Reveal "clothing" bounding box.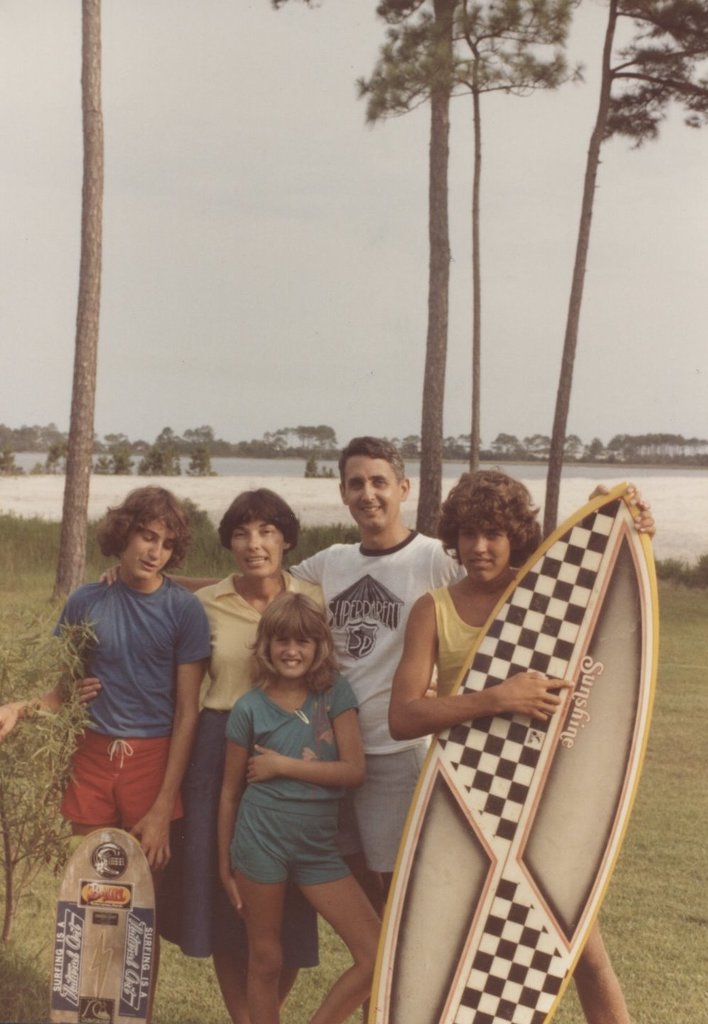
Revealed: Rect(290, 539, 478, 885).
